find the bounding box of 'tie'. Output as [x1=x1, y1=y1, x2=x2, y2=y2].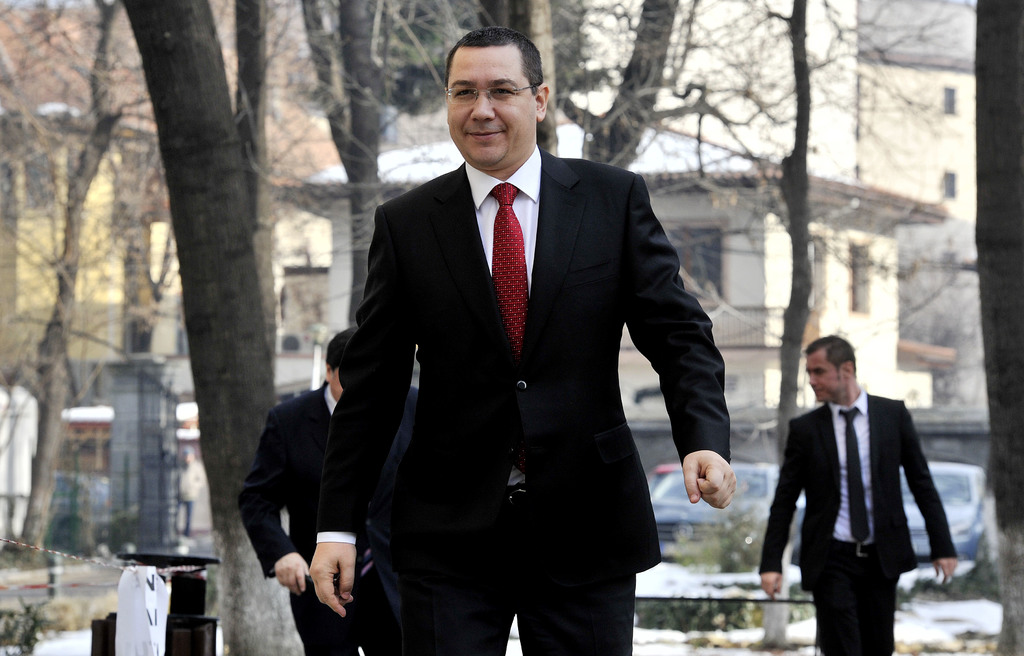
[x1=840, y1=406, x2=876, y2=550].
